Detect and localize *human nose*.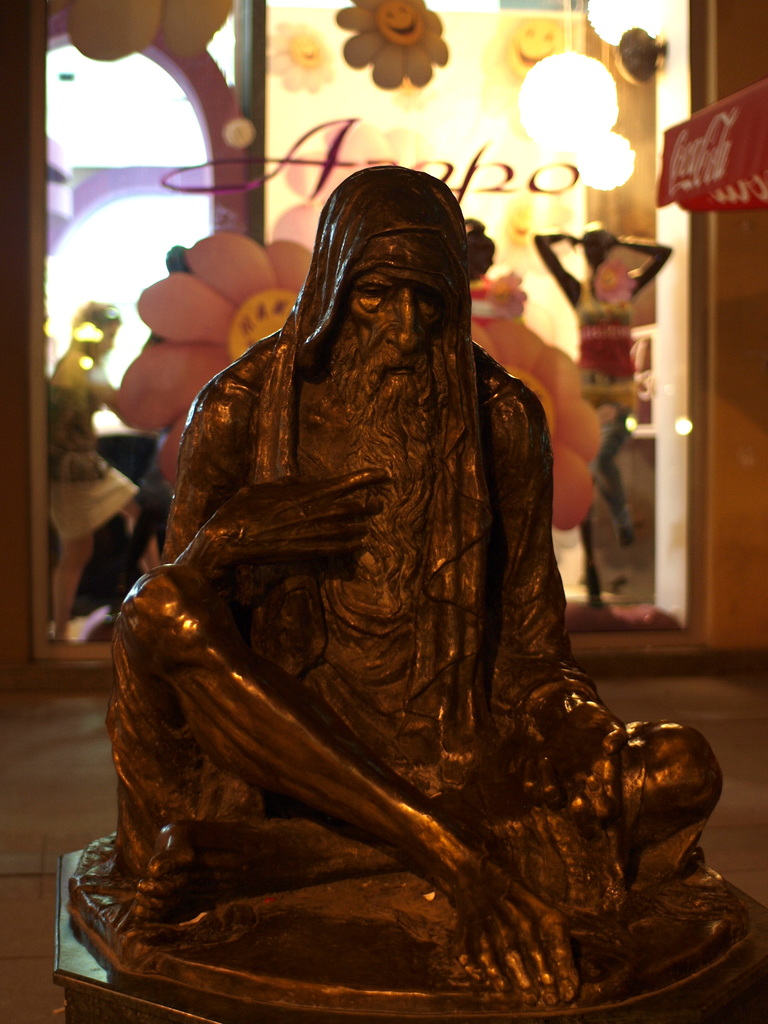
Localized at select_region(384, 284, 426, 355).
